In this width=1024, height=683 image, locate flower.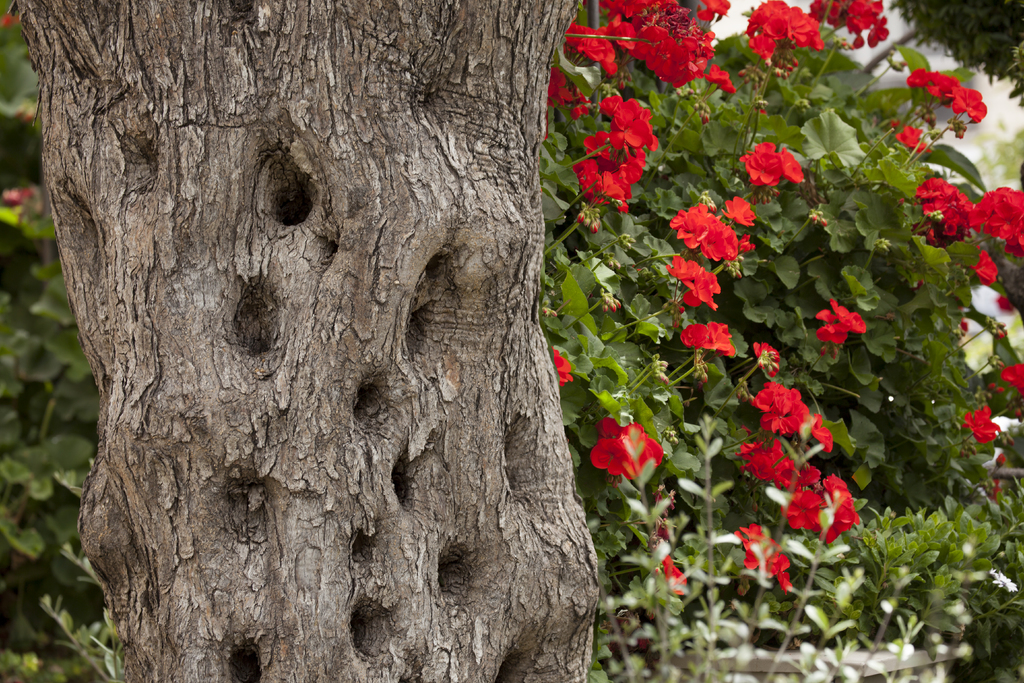
Bounding box: rect(892, 125, 924, 150).
